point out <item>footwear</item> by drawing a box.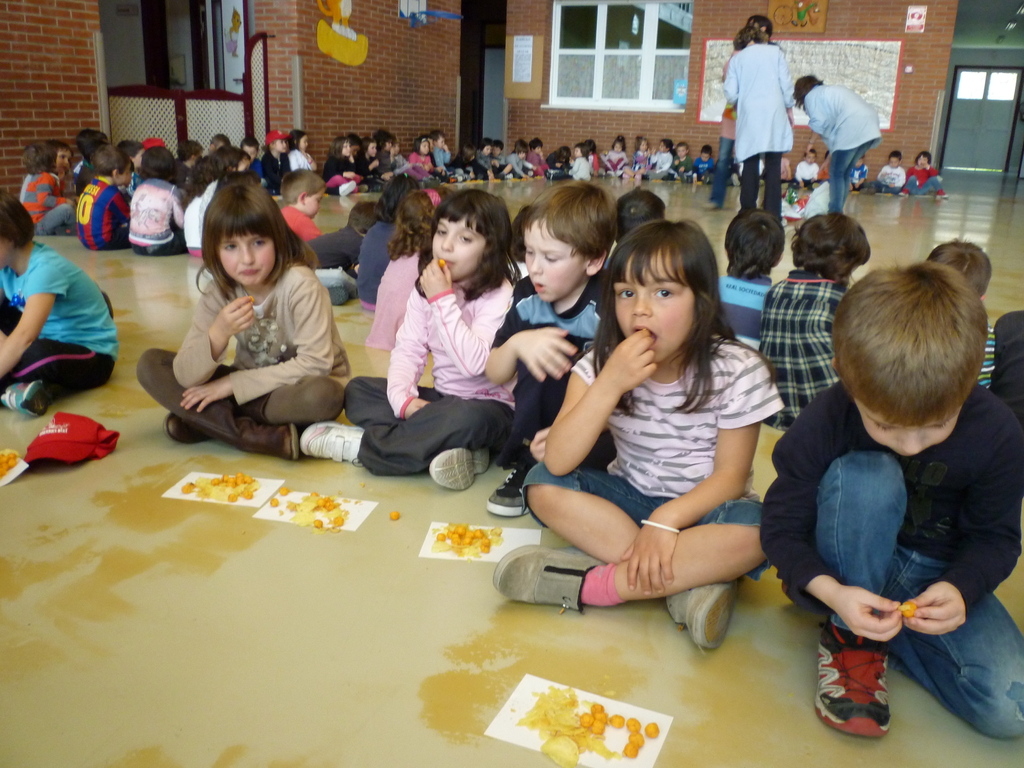
x1=808 y1=620 x2=892 y2=748.
